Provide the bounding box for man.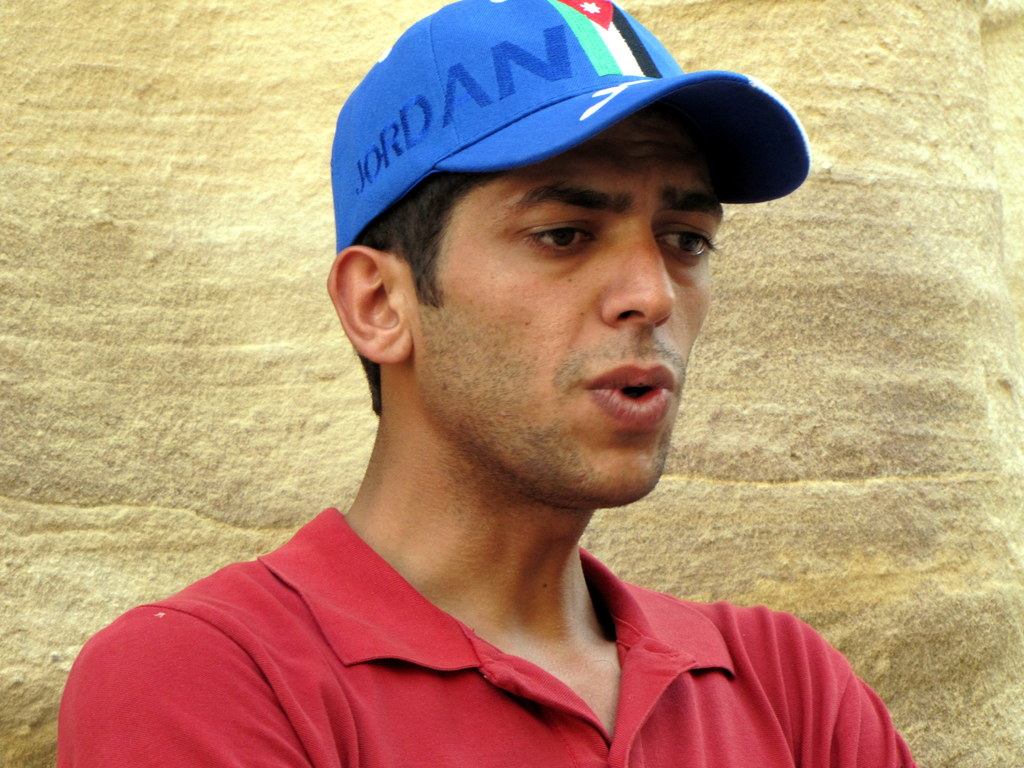
(45, 0, 918, 767).
